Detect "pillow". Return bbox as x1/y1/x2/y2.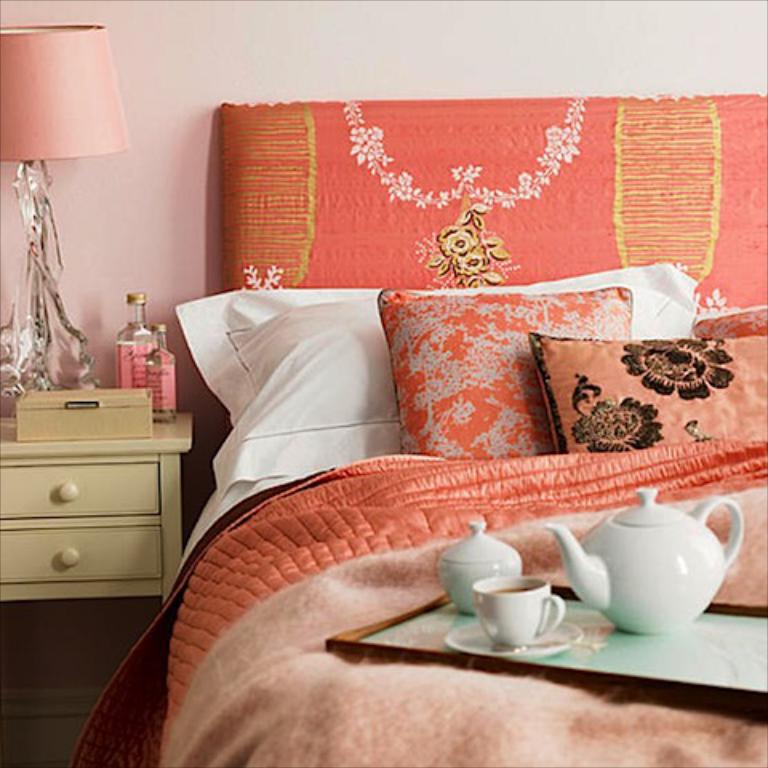
160/258/702/514.
